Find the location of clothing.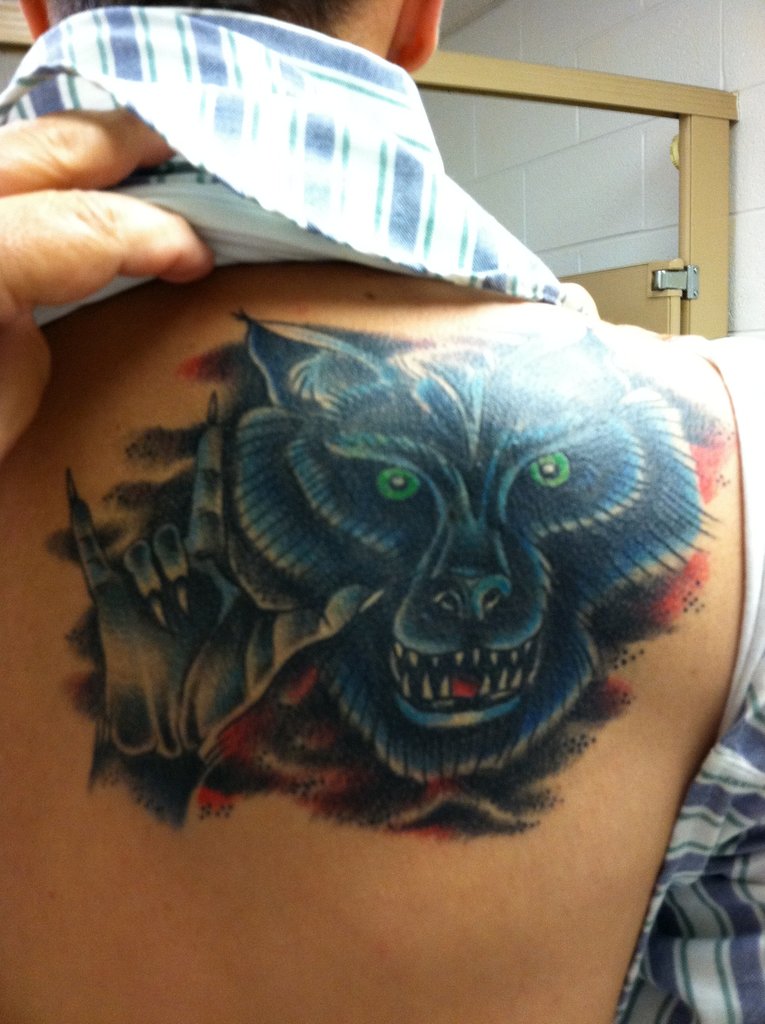
Location: select_region(0, 0, 761, 1023).
